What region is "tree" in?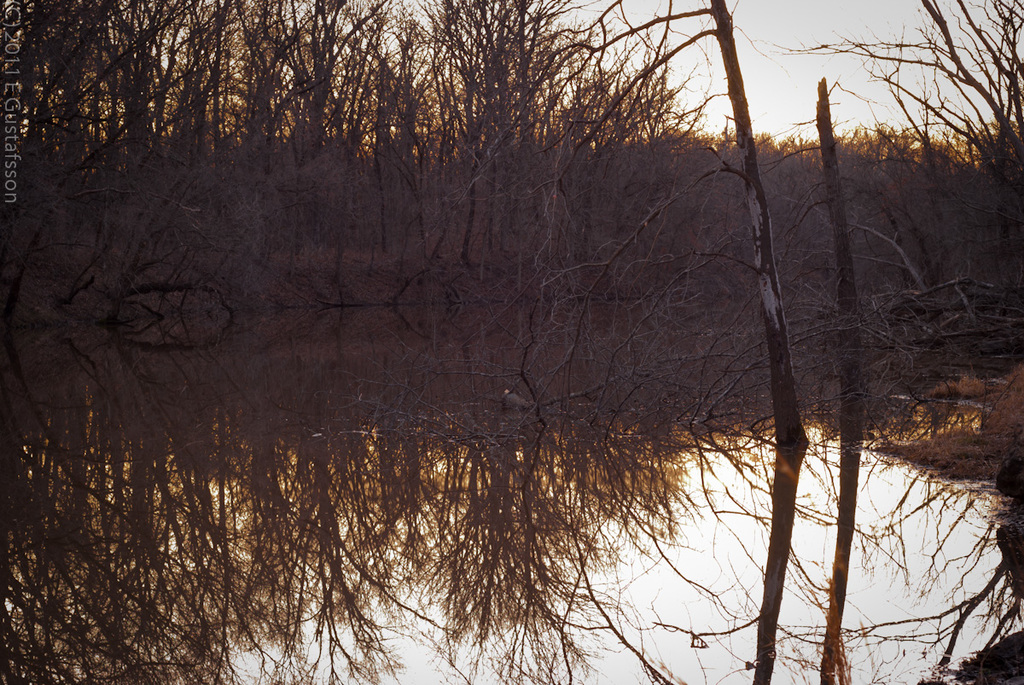
(753,0,1023,395).
